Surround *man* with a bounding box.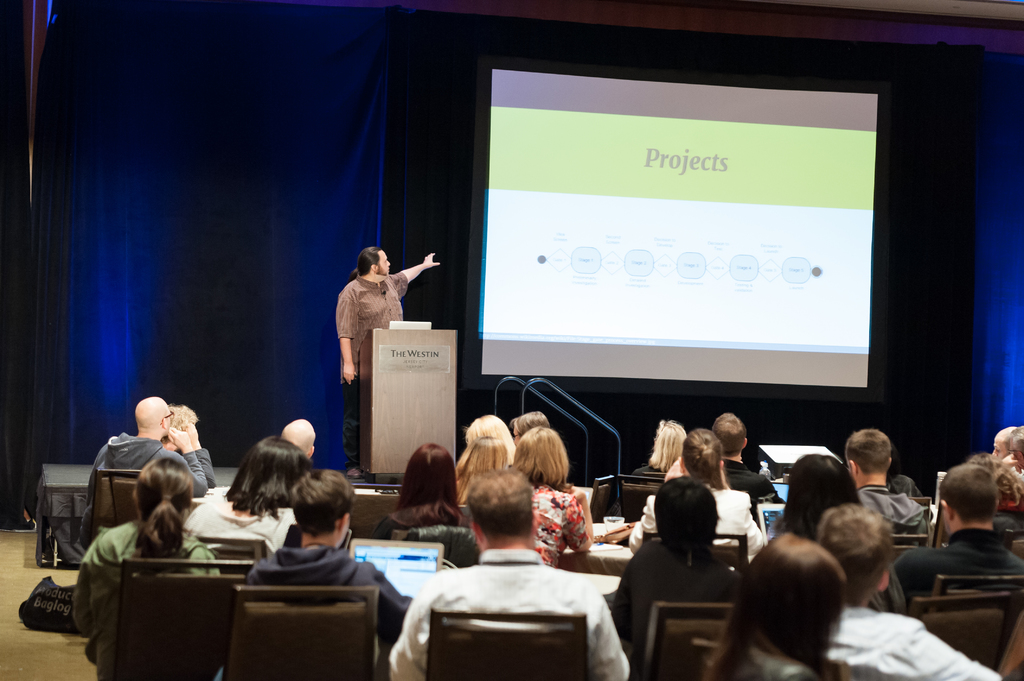
(911,464,1023,644).
